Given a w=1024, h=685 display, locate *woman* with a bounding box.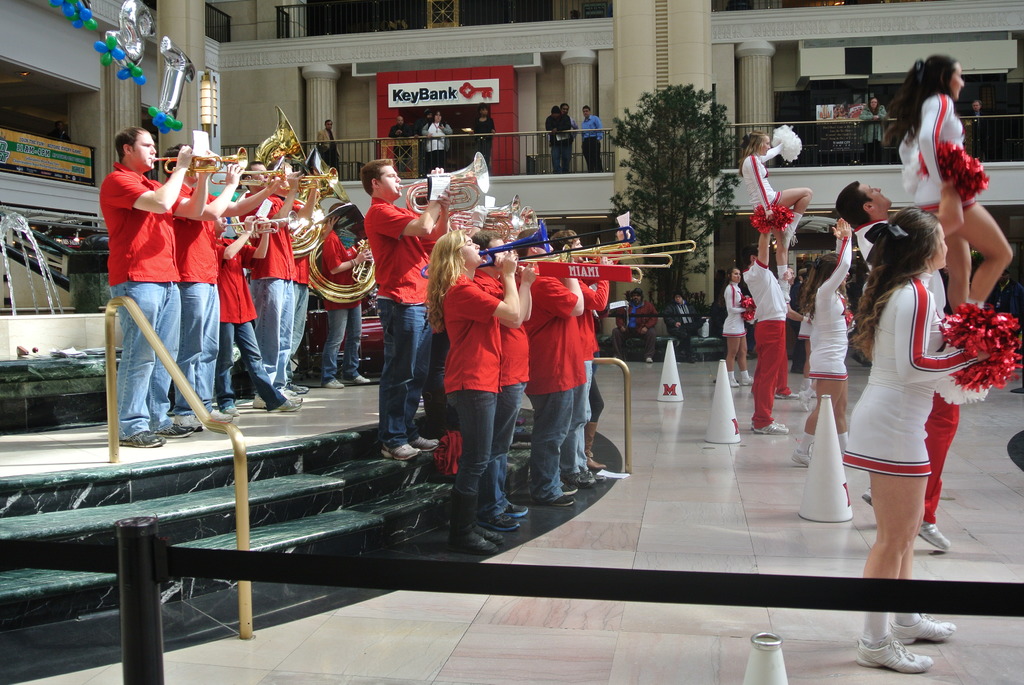
Located: 834,178,989,598.
